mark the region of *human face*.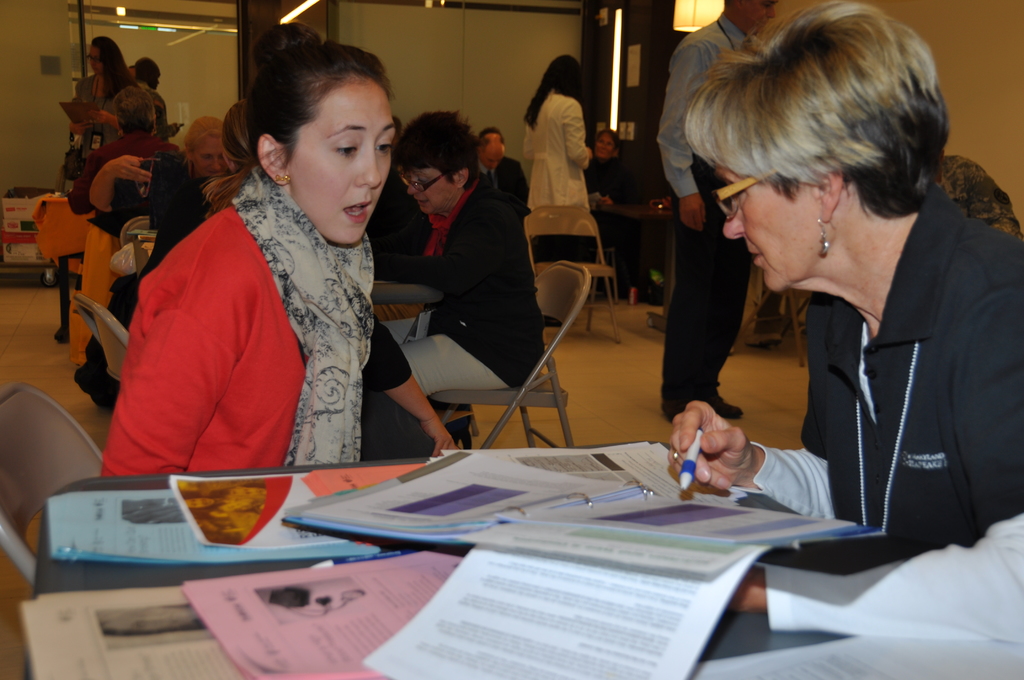
Region: pyautogui.locateOnScreen(586, 131, 617, 161).
